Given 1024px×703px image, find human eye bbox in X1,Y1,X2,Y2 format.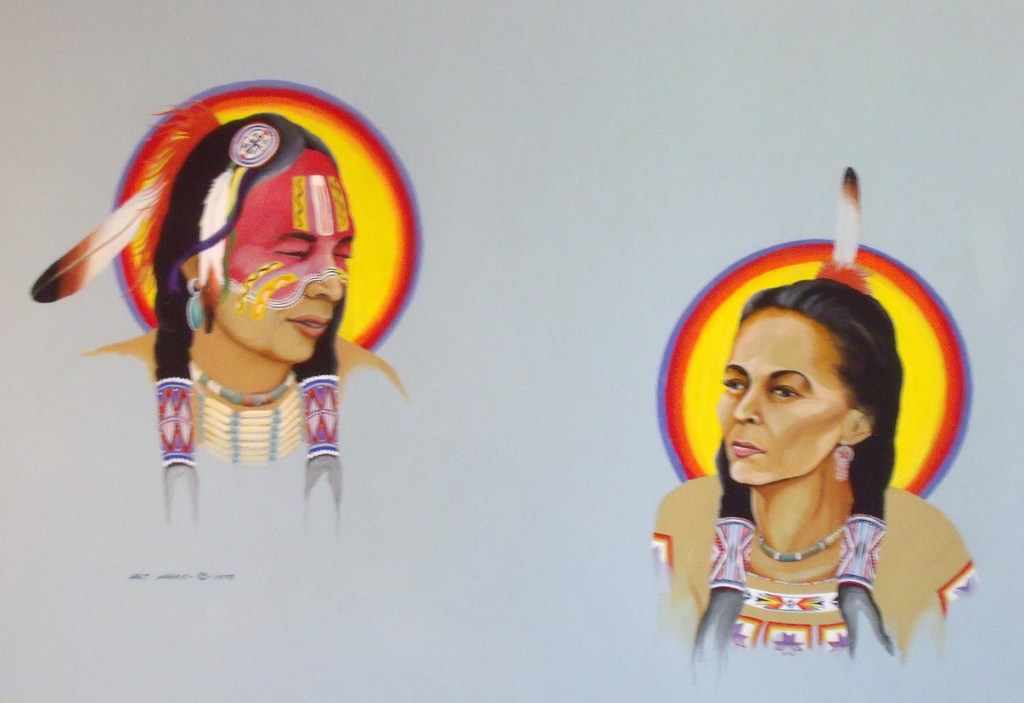
721,376,748,394.
